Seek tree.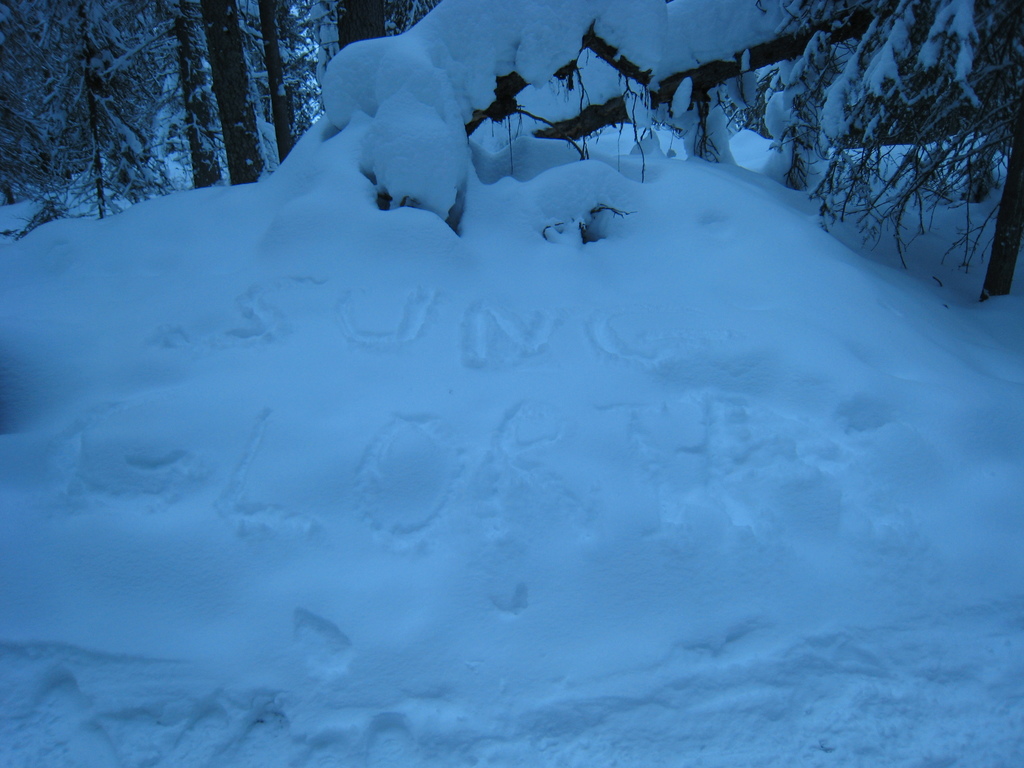
bbox(18, 0, 177, 216).
